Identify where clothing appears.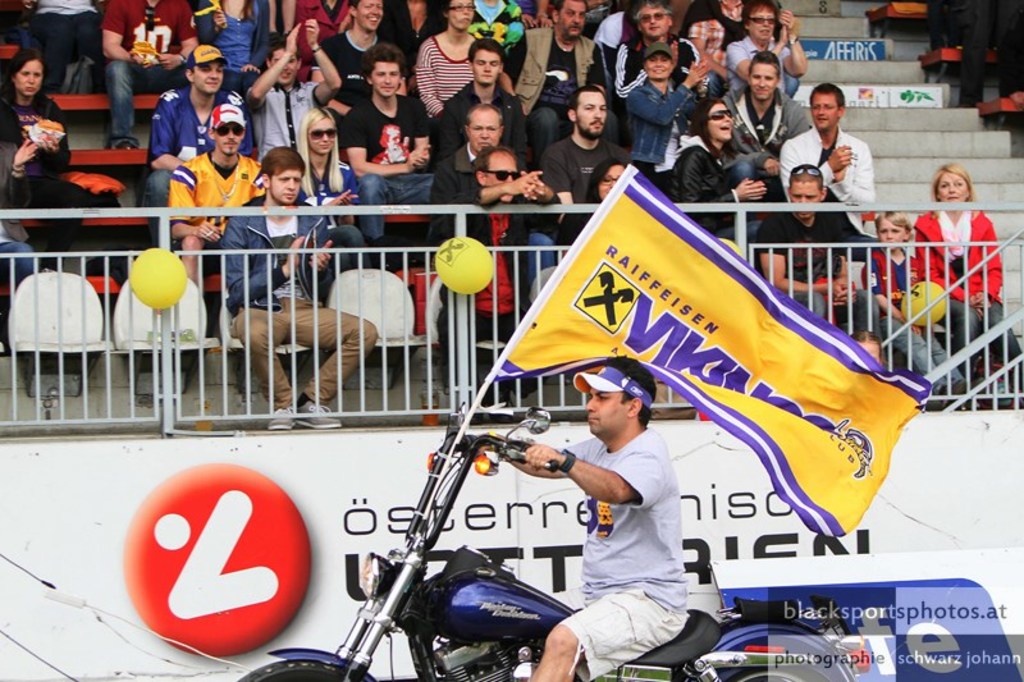
Appears at <box>754,215,873,337</box>.
